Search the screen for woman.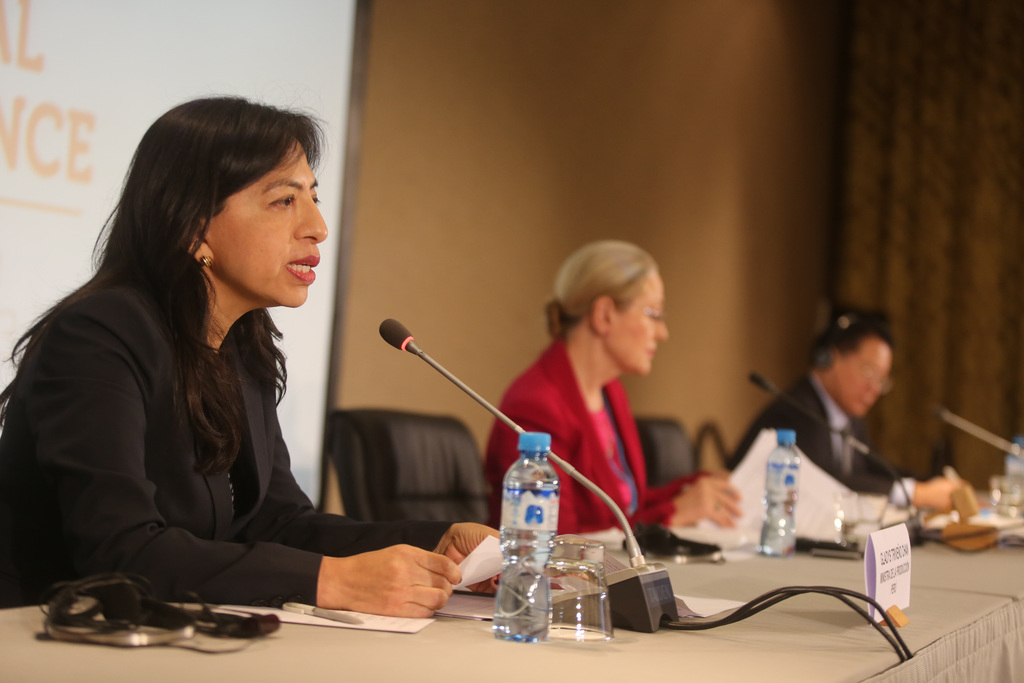
Found at left=29, top=79, right=402, bottom=660.
